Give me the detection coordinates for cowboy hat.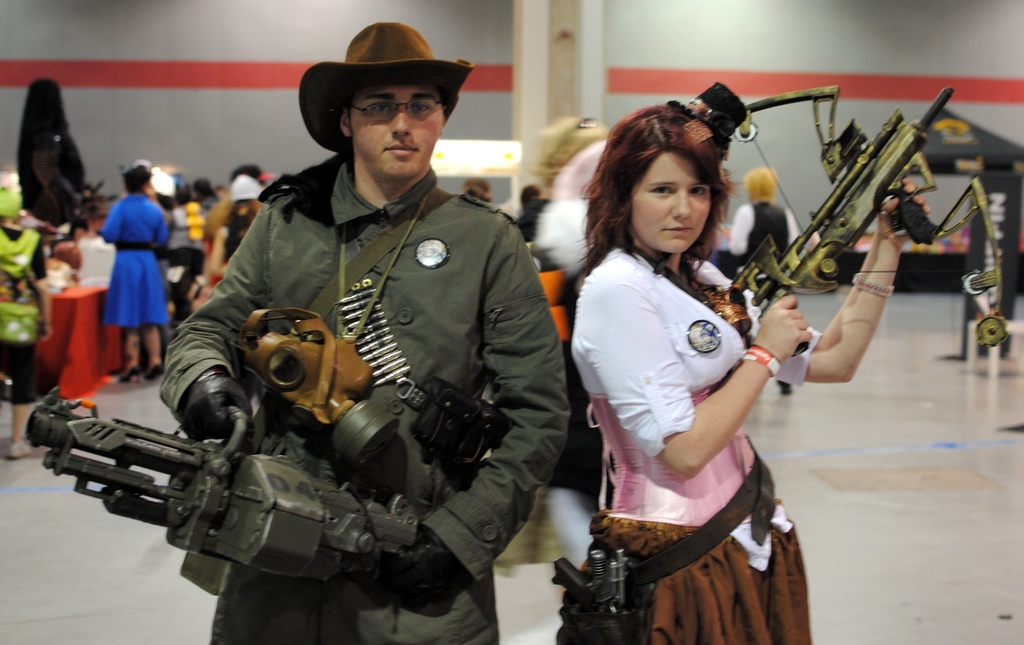
(288,18,481,163).
